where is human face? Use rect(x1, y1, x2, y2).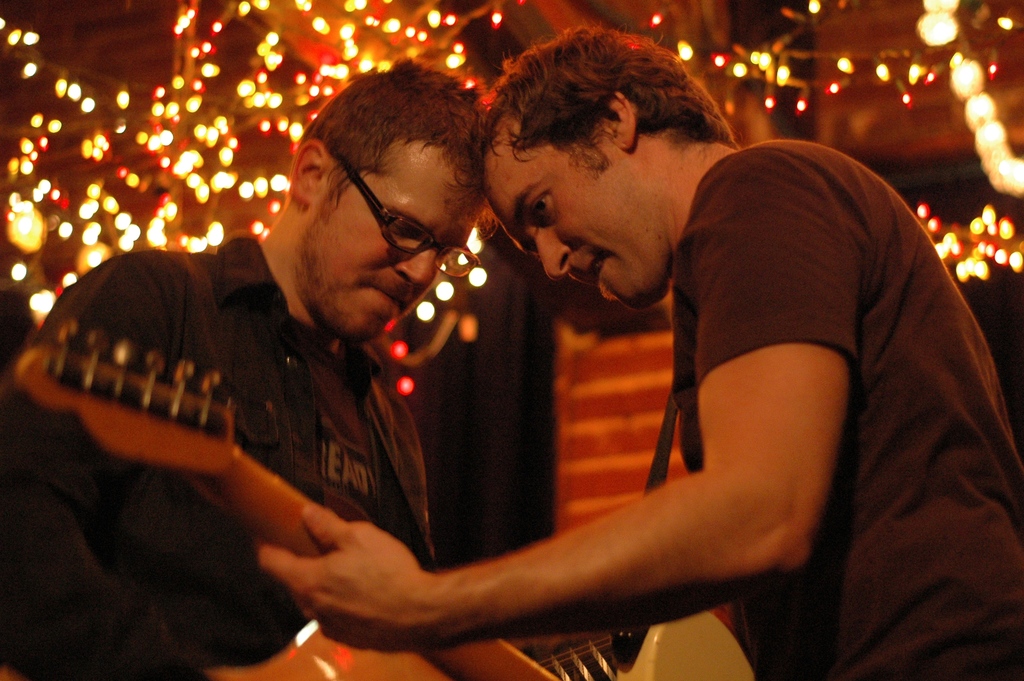
rect(308, 154, 476, 339).
